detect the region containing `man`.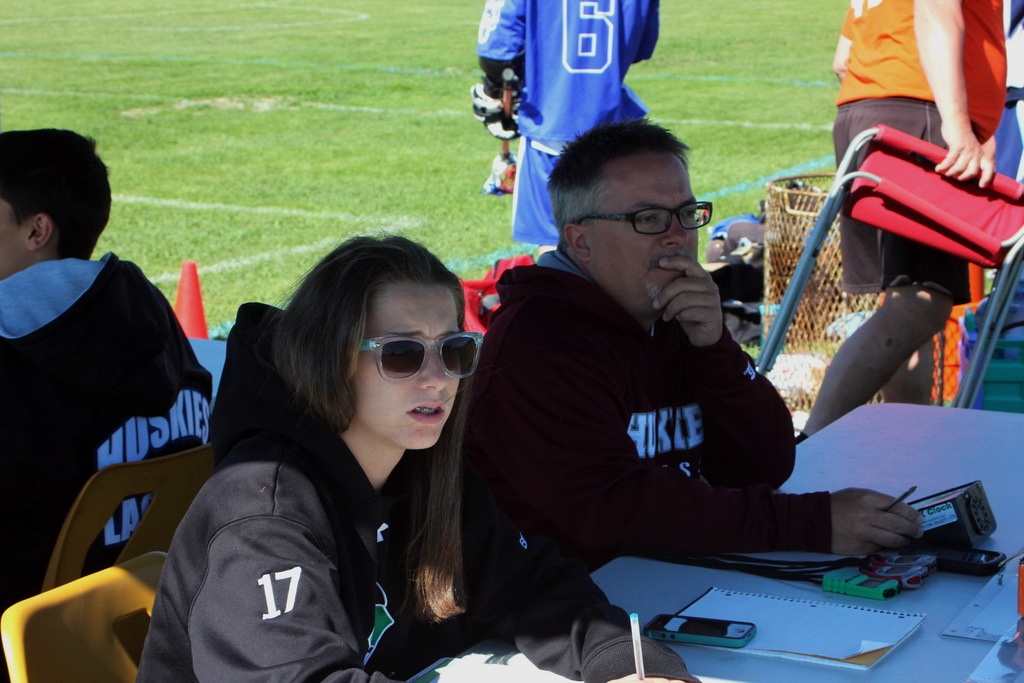
[x1=471, y1=0, x2=661, y2=254].
